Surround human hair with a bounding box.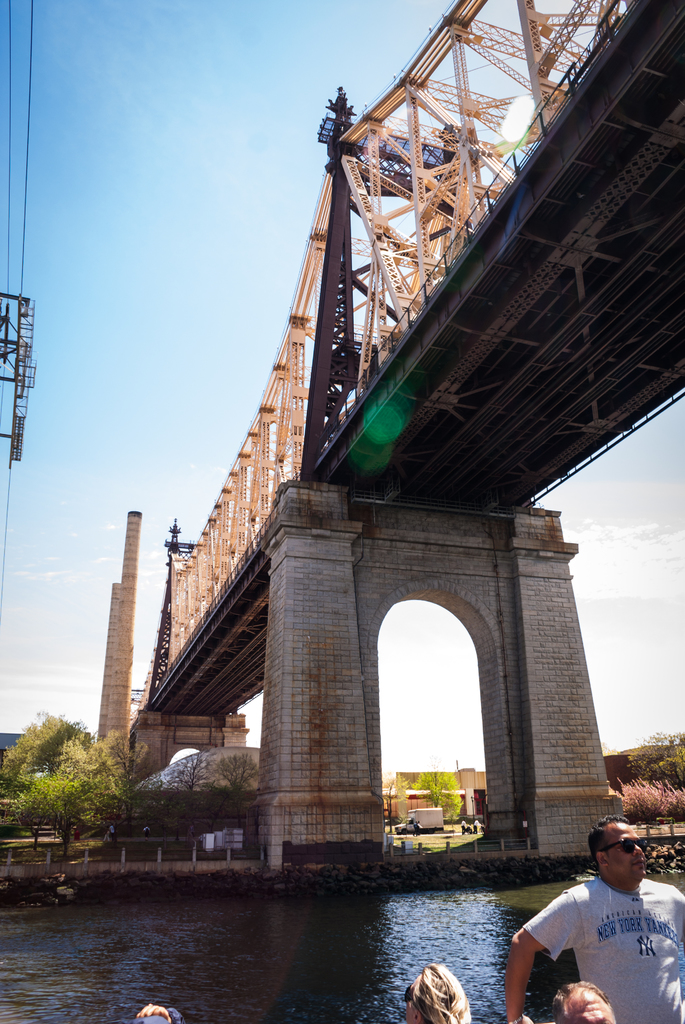
bbox(139, 1004, 173, 1023).
